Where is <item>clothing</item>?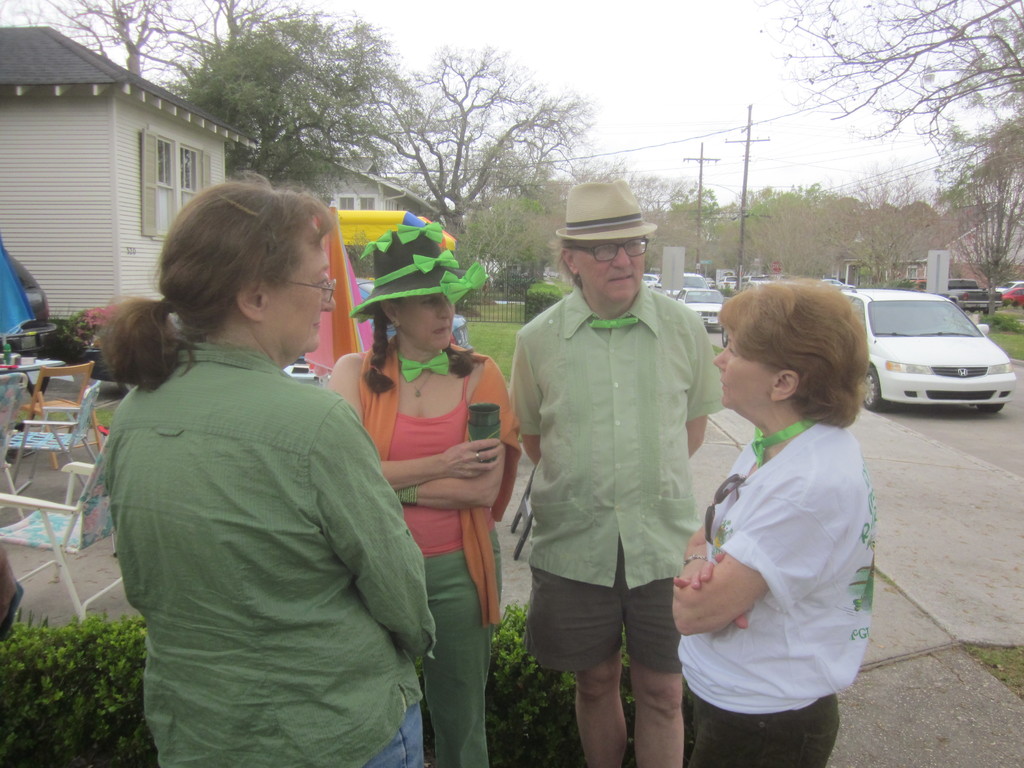
360/335/520/762.
